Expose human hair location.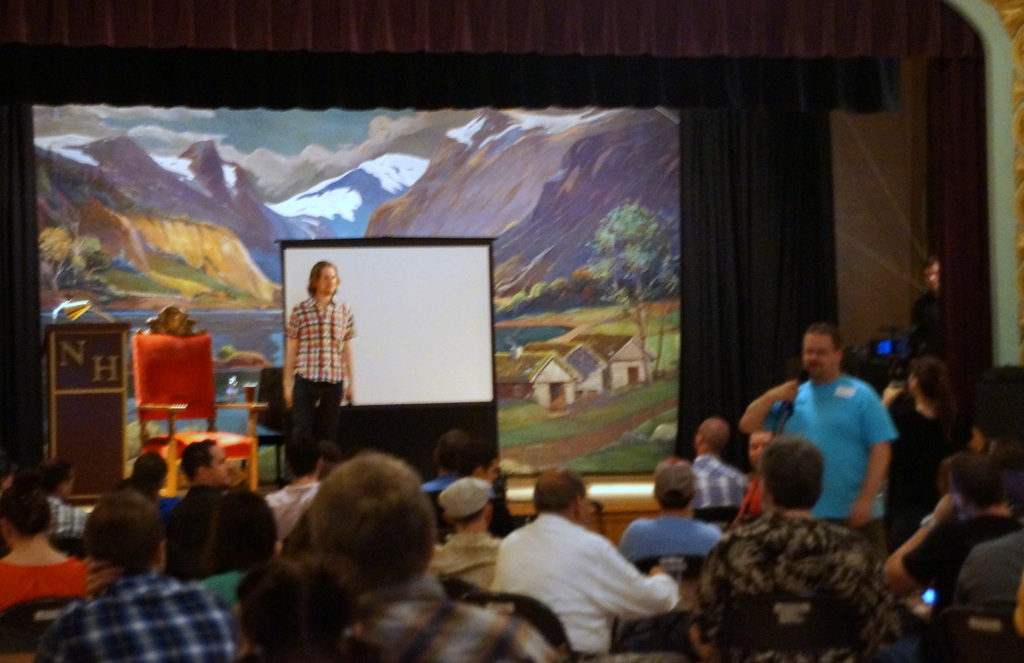
Exposed at [left=81, top=487, right=168, bottom=576].
